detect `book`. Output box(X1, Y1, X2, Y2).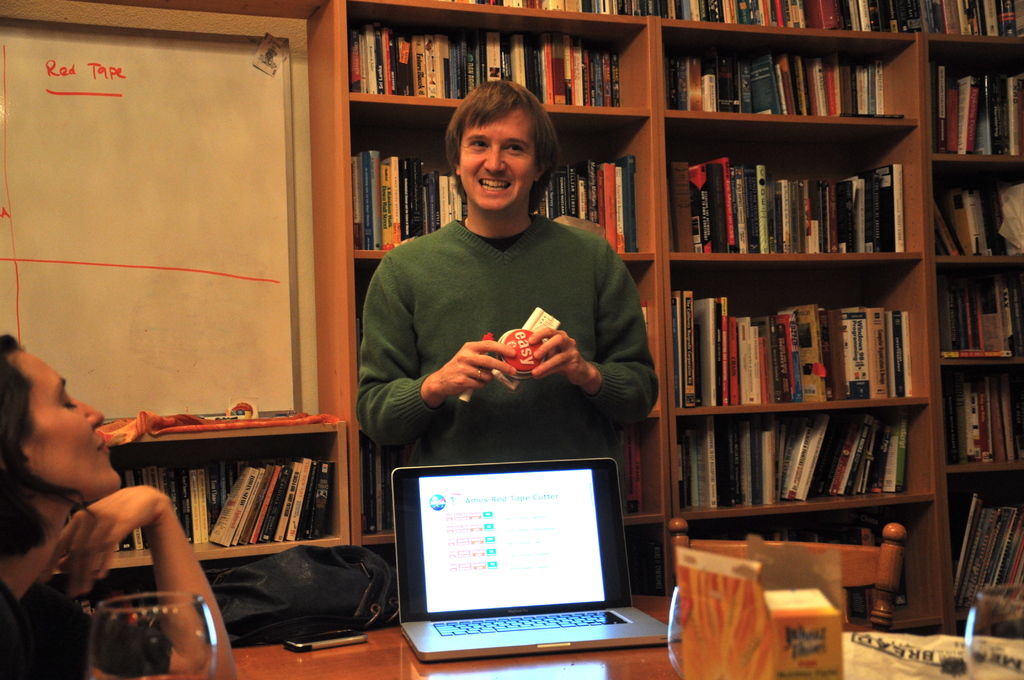
box(207, 465, 261, 547).
